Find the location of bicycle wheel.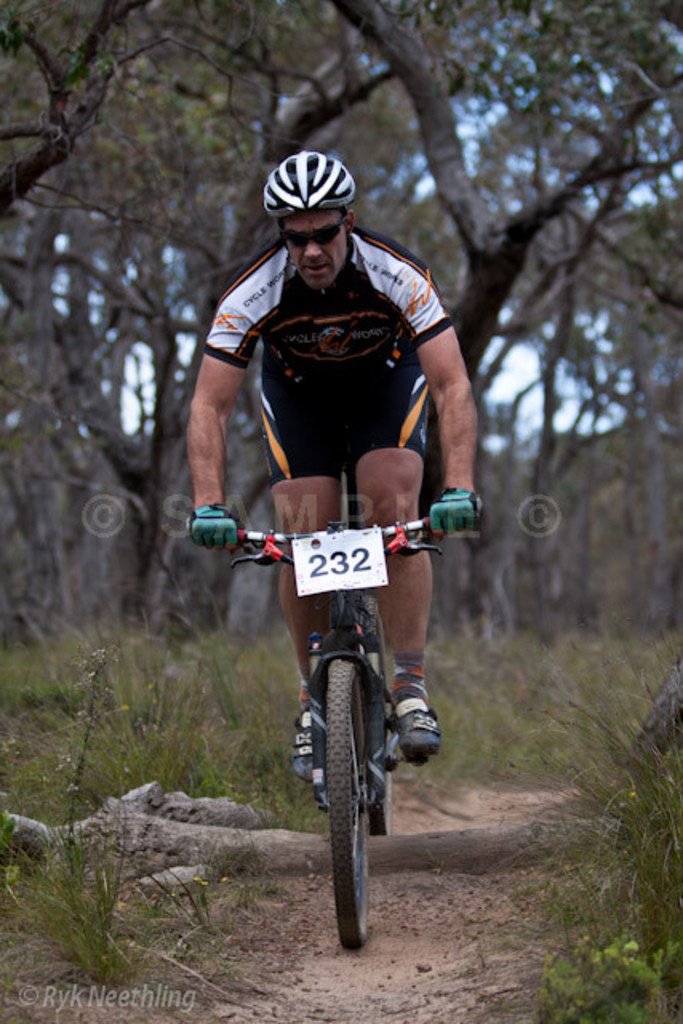
Location: box=[365, 627, 406, 835].
